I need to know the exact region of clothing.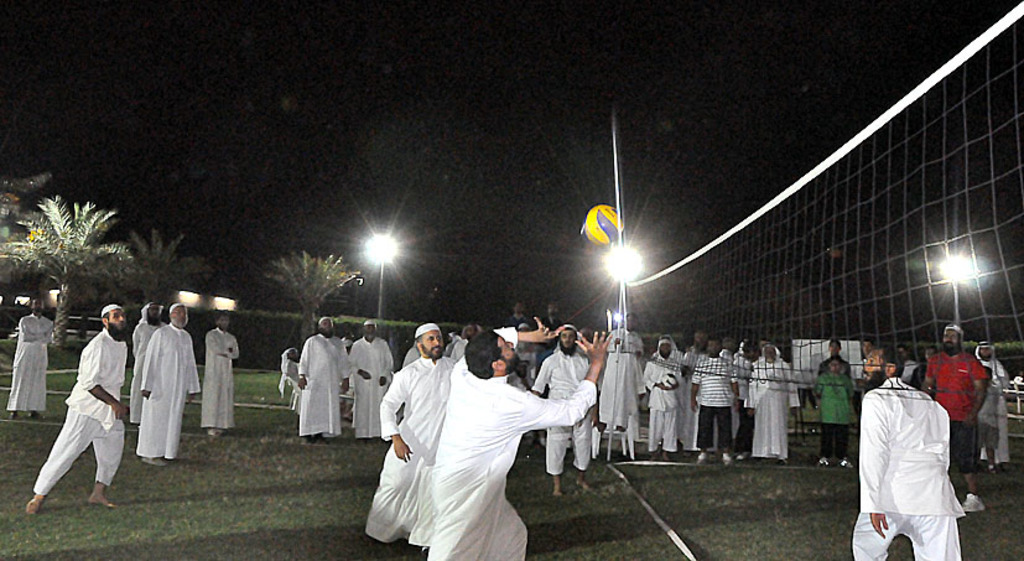
Region: bbox=(189, 303, 228, 433).
